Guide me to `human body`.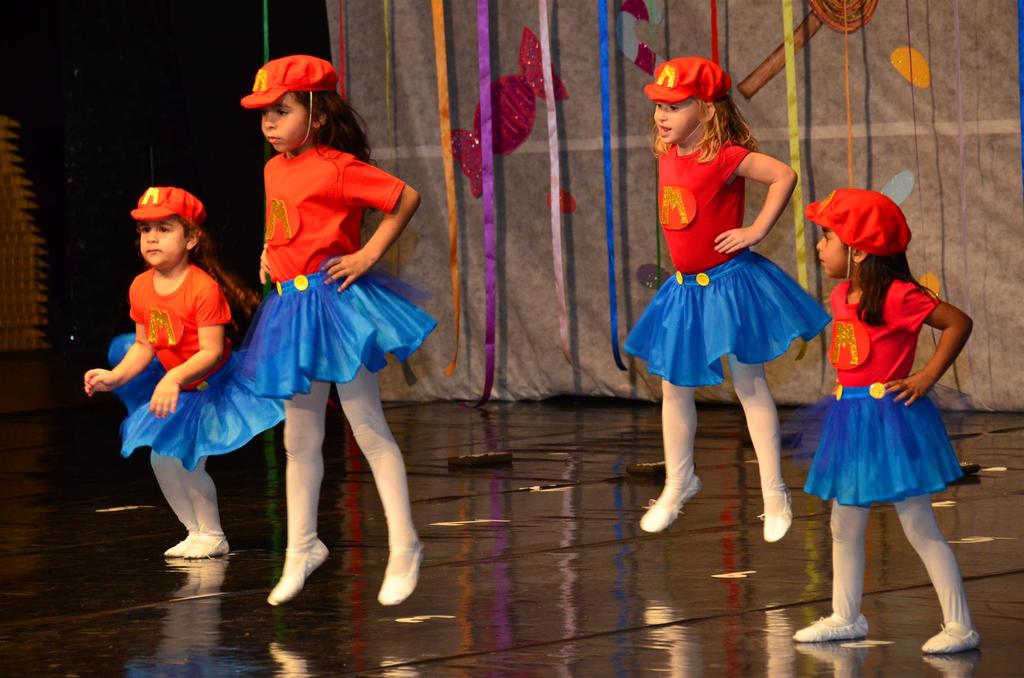
Guidance: <bbox>92, 168, 250, 567</bbox>.
